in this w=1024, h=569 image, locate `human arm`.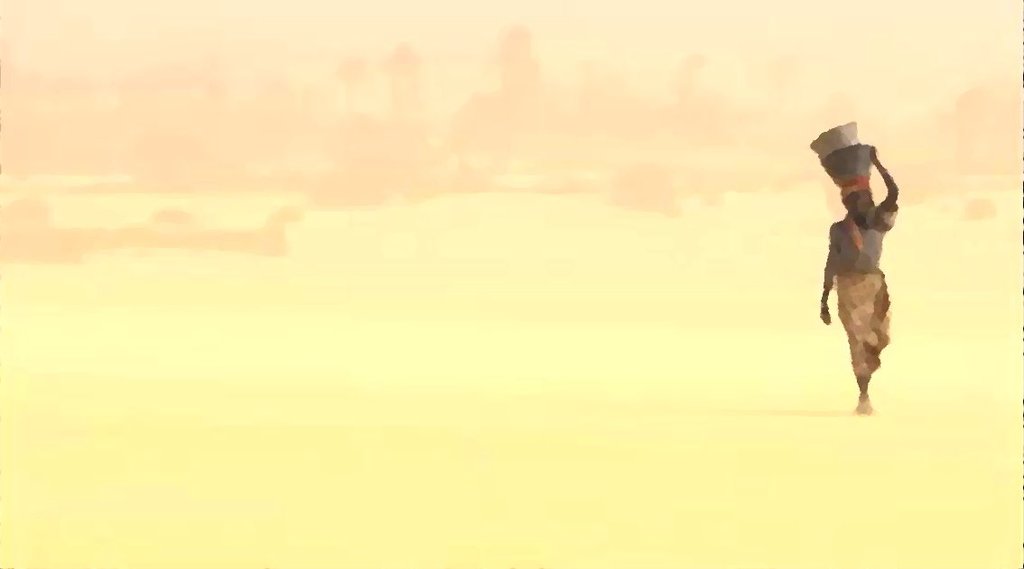
Bounding box: [816,218,833,328].
